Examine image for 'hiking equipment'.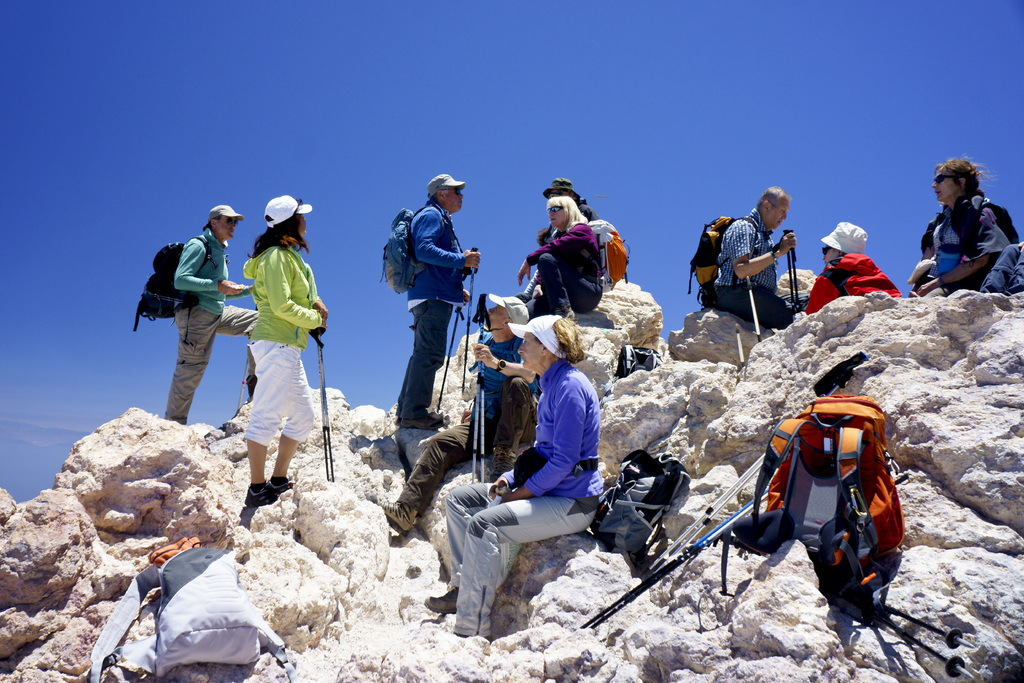
Examination result: <box>133,234,225,334</box>.
